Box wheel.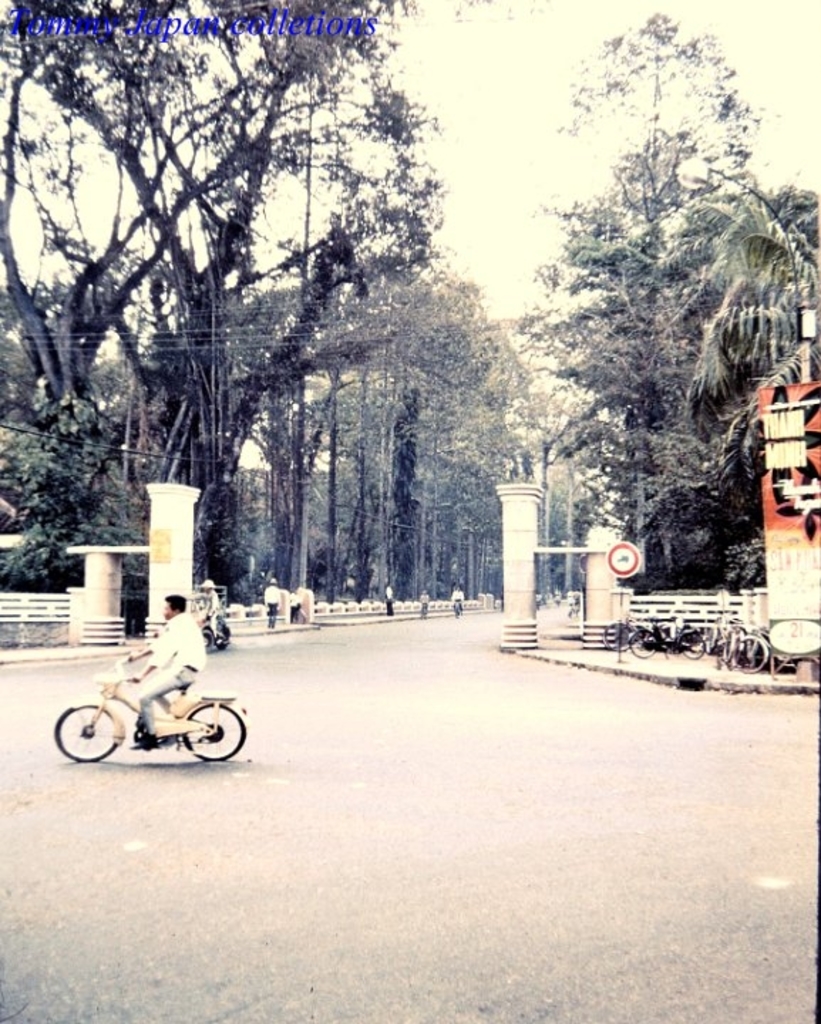
[left=199, top=624, right=216, bottom=654].
